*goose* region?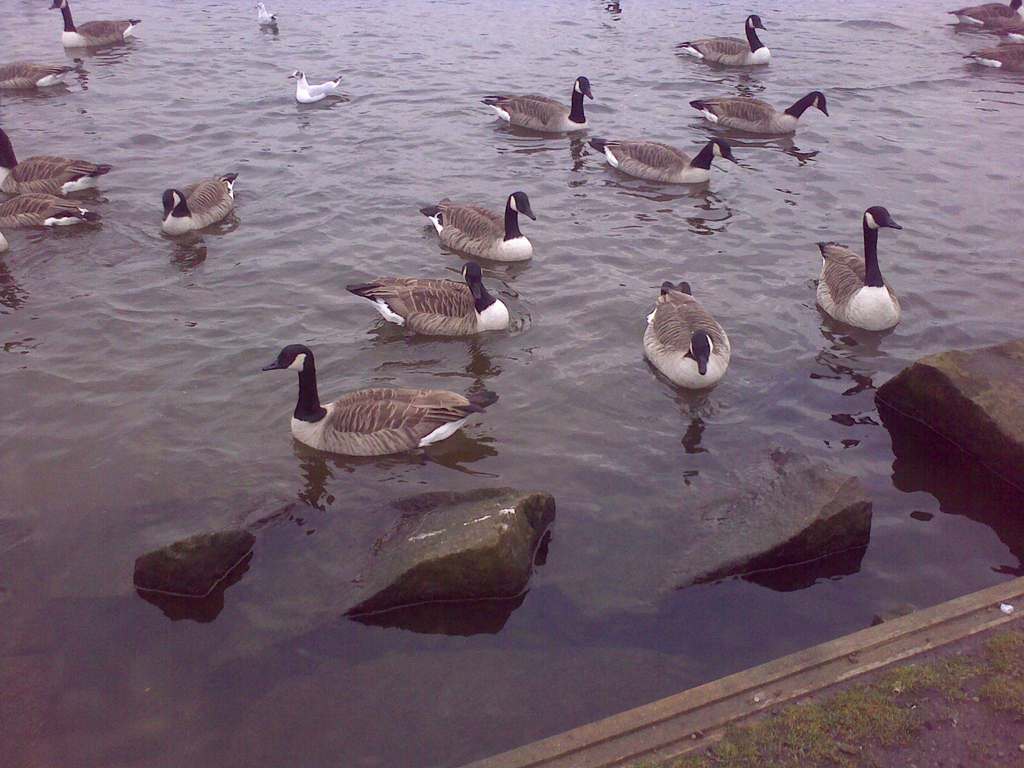
{"left": 259, "top": 3, "right": 276, "bottom": 22}
